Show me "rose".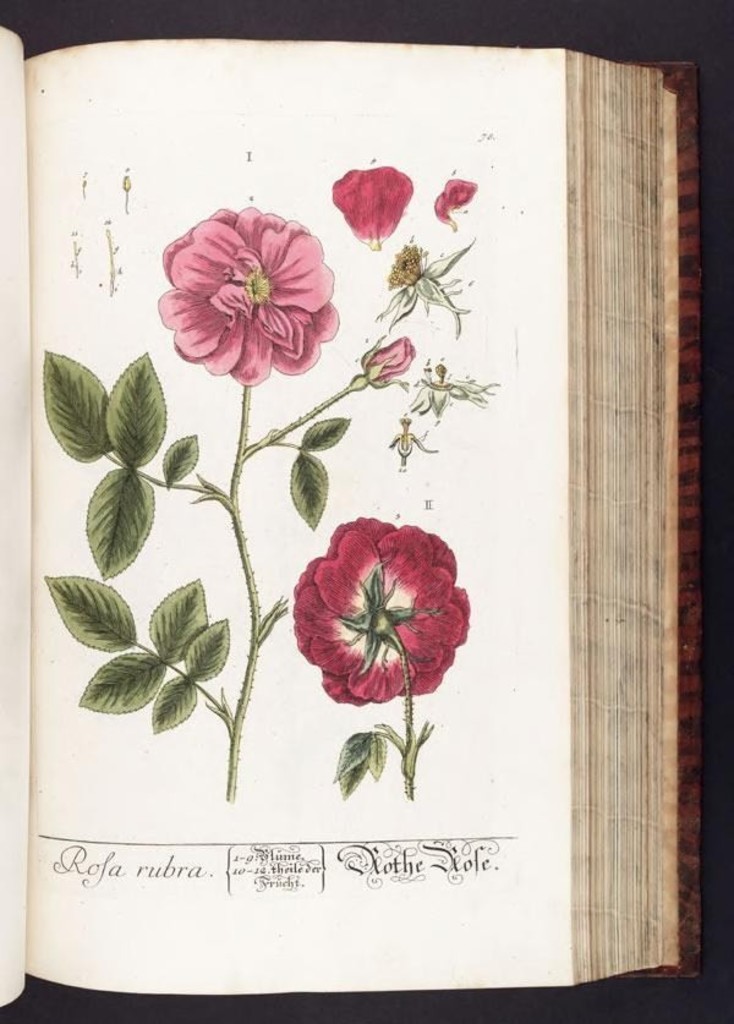
"rose" is here: <box>159,197,336,388</box>.
